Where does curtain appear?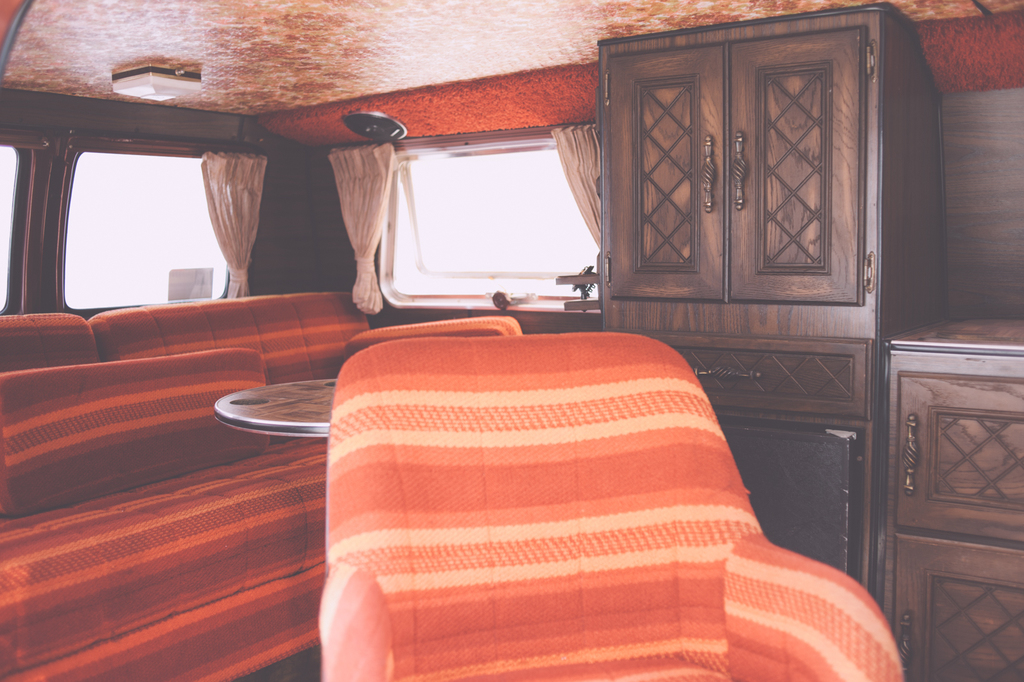
Appears at 550/124/602/250.
